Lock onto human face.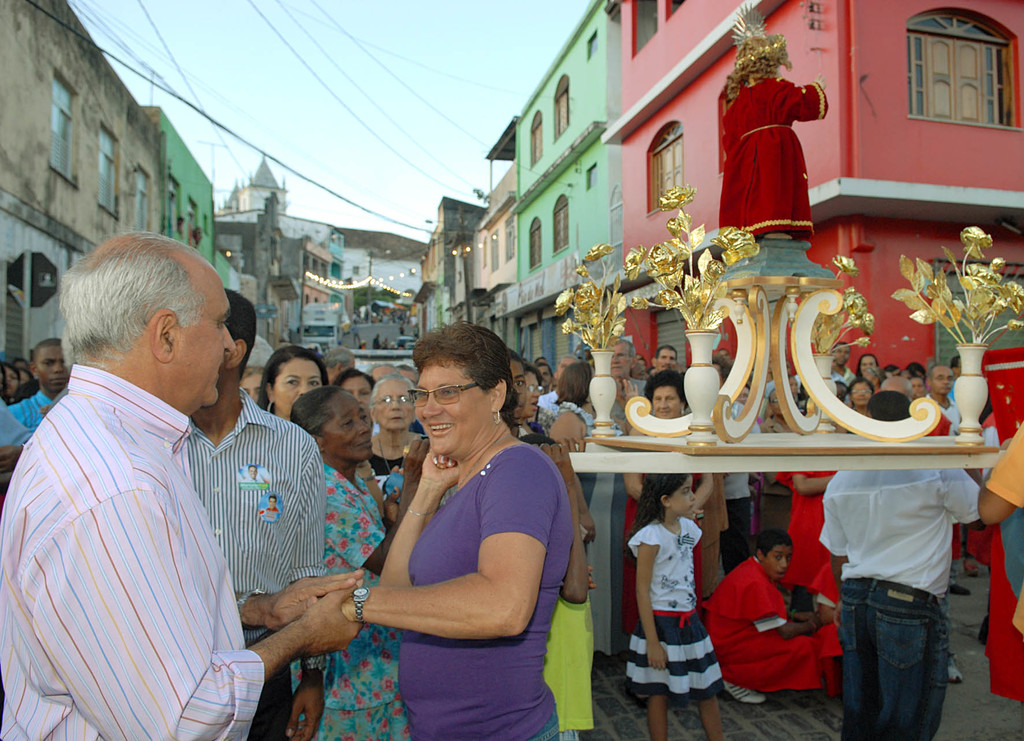
Locked: region(274, 360, 321, 420).
